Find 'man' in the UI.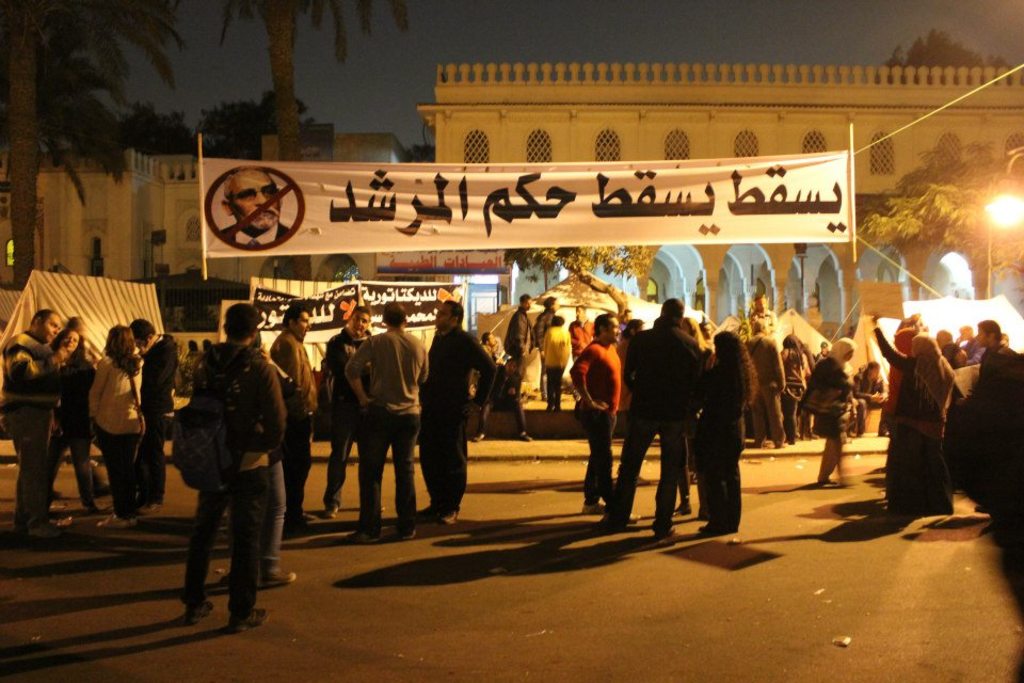
UI element at box=[276, 292, 316, 550].
